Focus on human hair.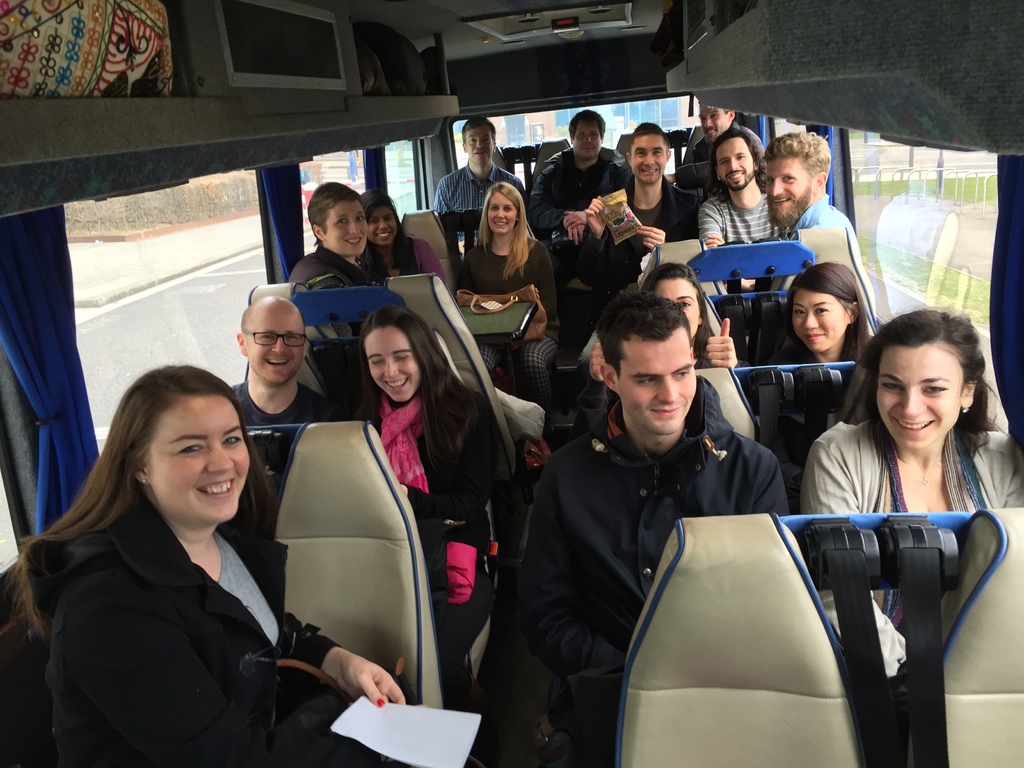
Focused at bbox(358, 185, 419, 284).
